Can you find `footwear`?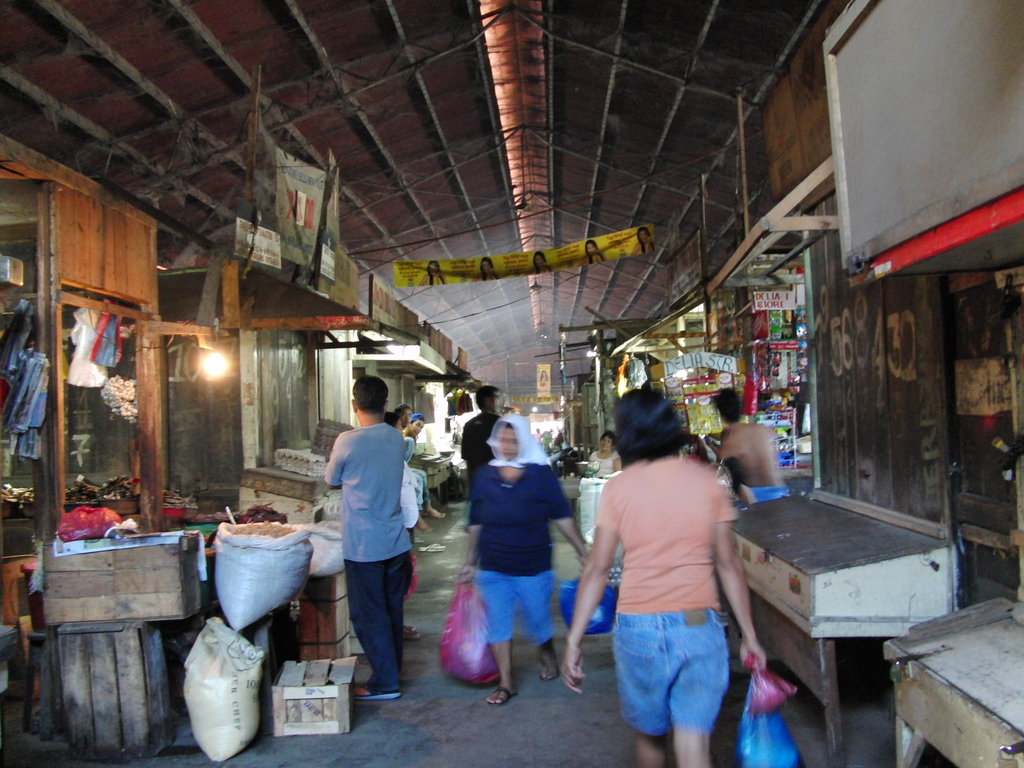
Yes, bounding box: 348,675,403,703.
